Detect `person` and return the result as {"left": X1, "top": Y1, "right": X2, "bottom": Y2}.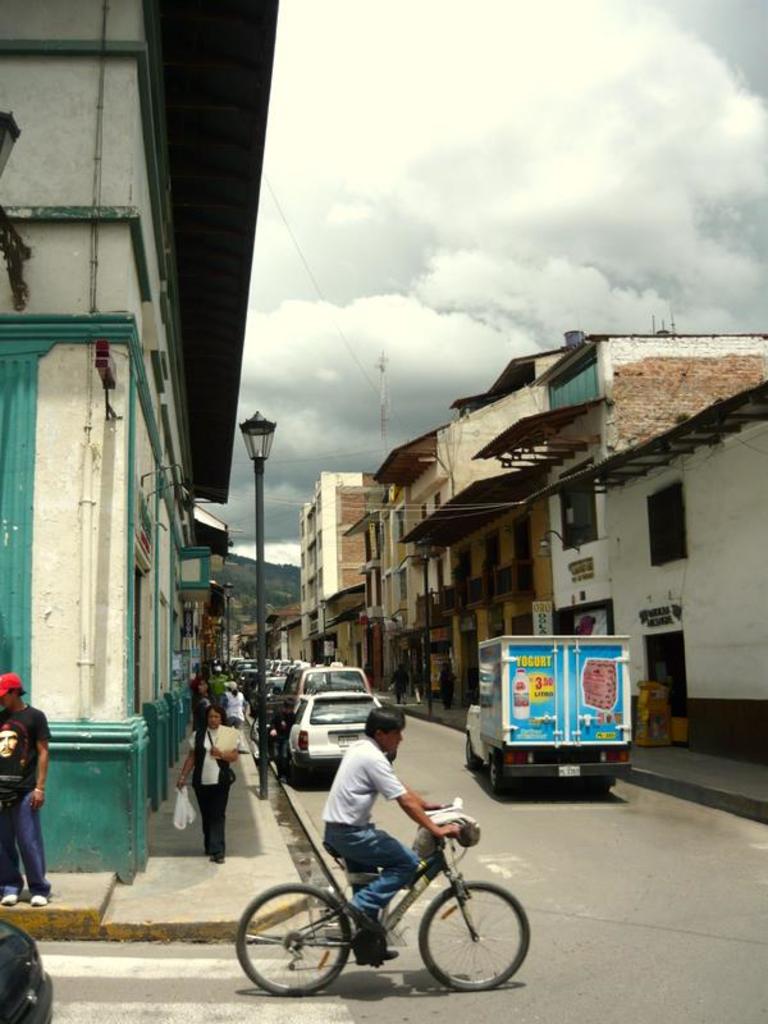
{"left": 182, "top": 673, "right": 223, "bottom": 749}.
